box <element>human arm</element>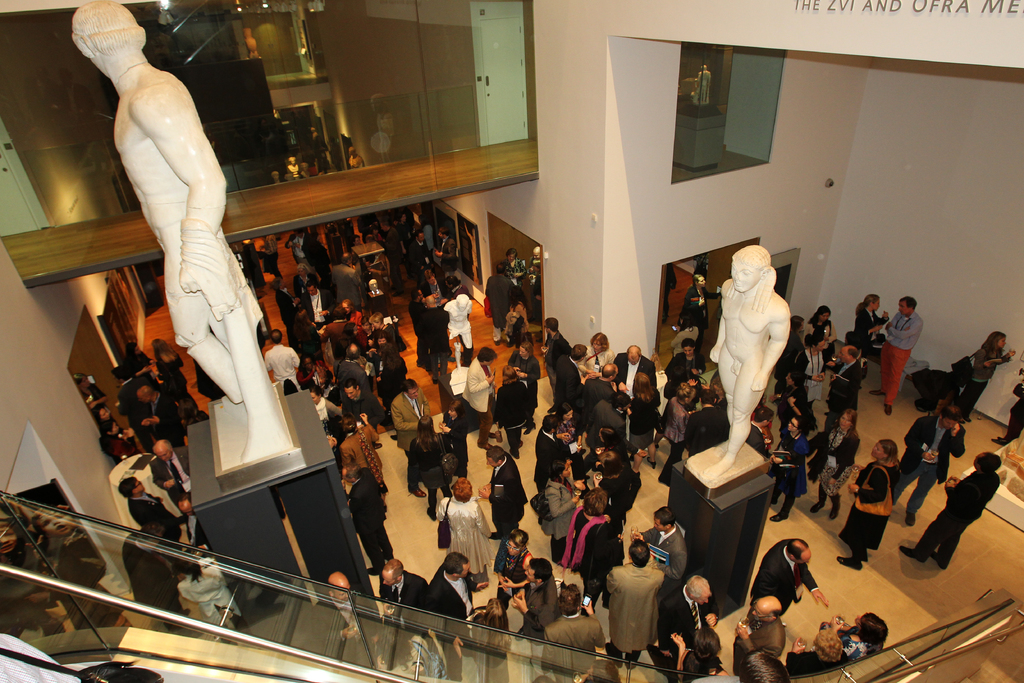
942/481/963/504
